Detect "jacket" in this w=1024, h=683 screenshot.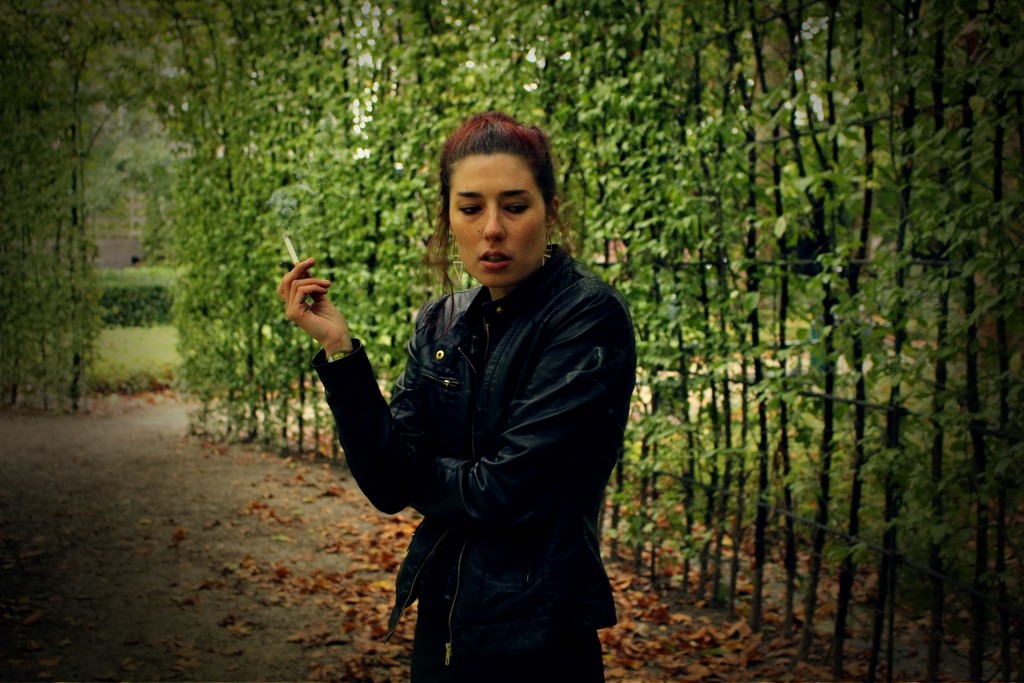
Detection: <bbox>312, 270, 639, 682</bbox>.
